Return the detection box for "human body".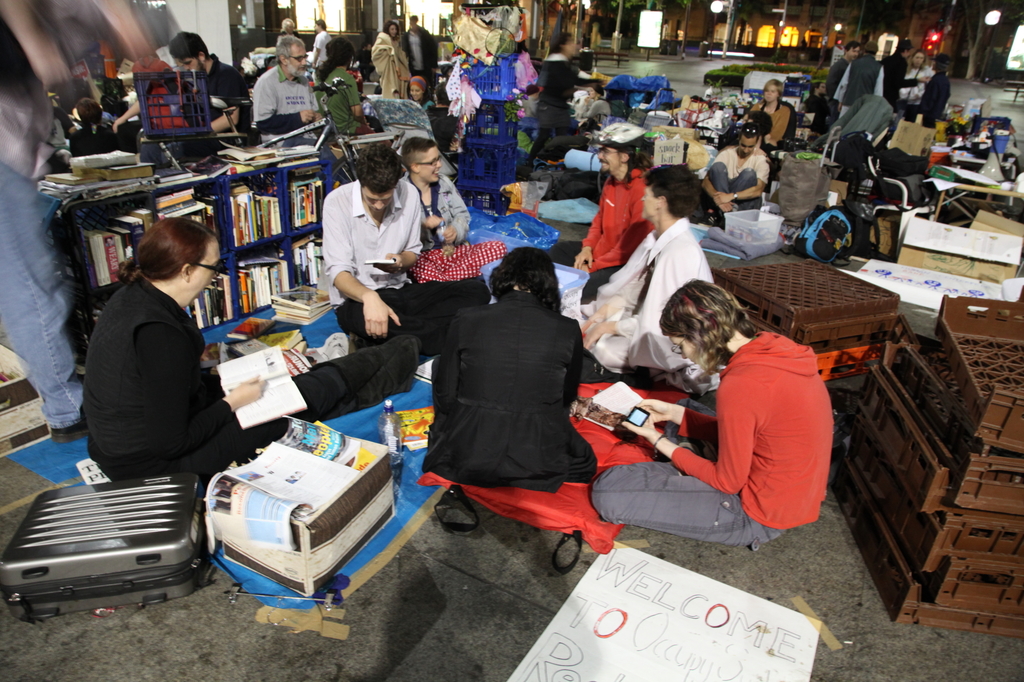
[749,77,791,151].
